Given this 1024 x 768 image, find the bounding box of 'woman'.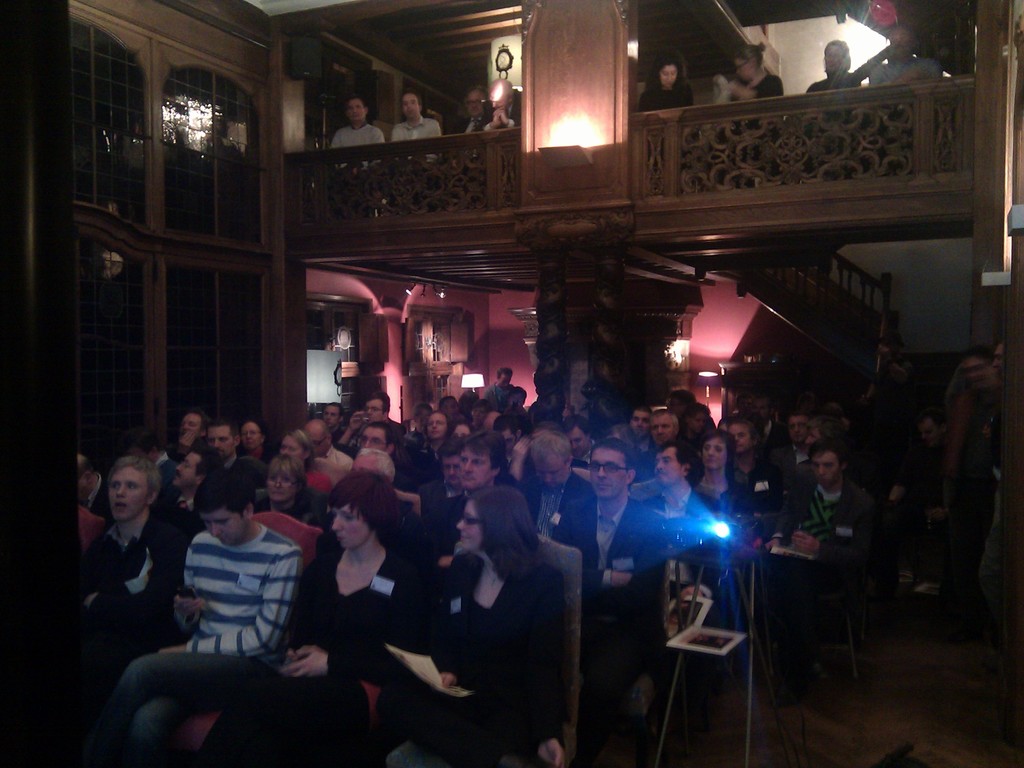
region(636, 50, 695, 189).
